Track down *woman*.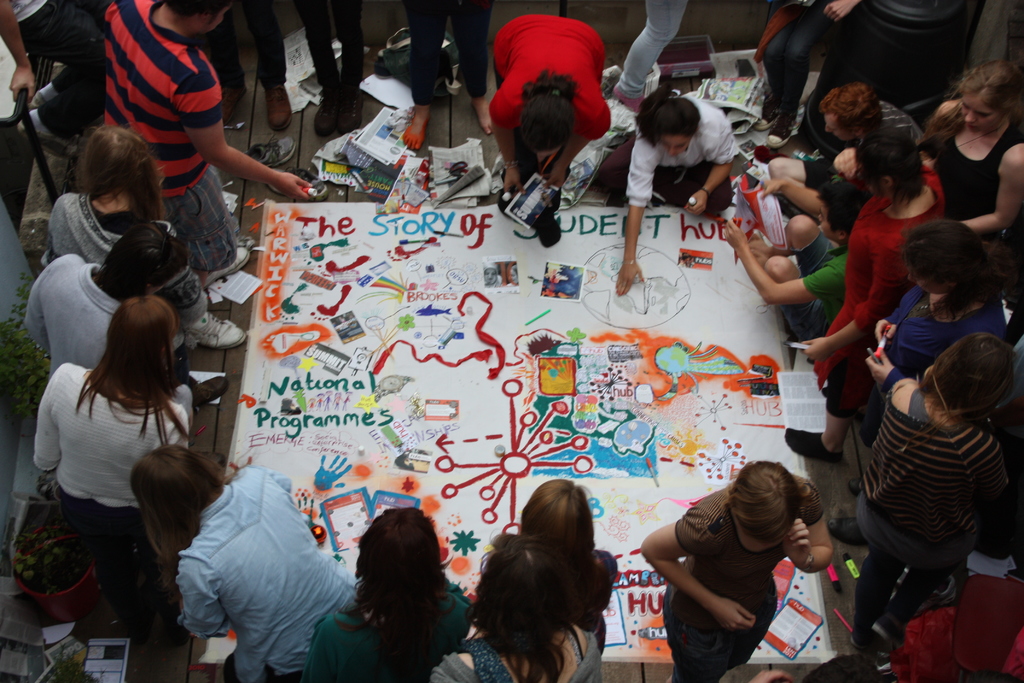
Tracked to BBox(518, 472, 615, 642).
